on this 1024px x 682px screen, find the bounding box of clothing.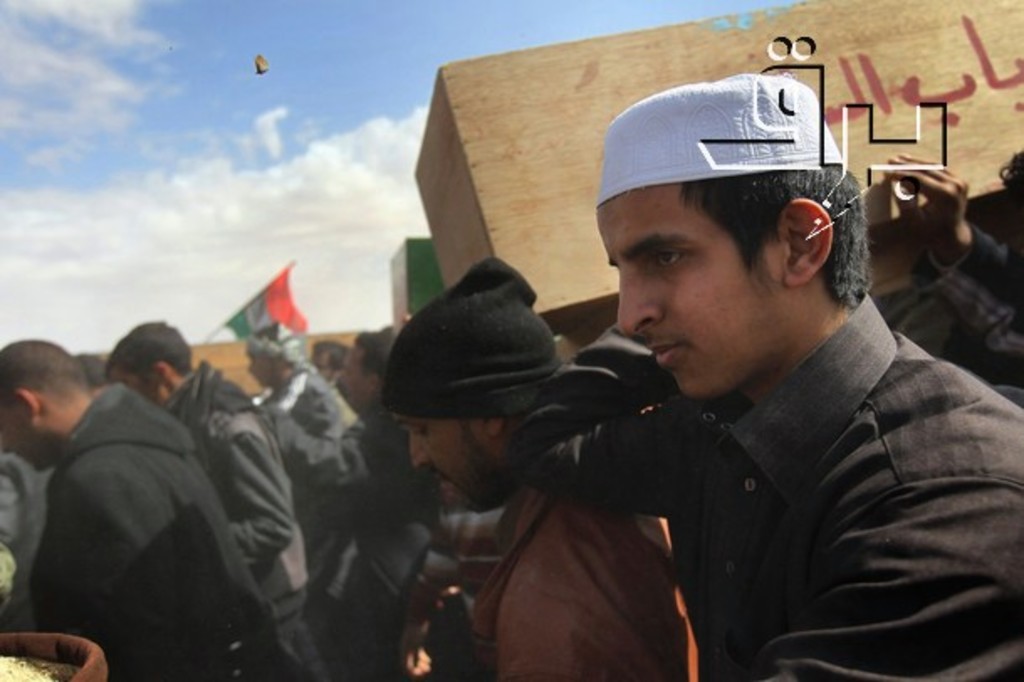
Bounding box: 908, 222, 1014, 358.
